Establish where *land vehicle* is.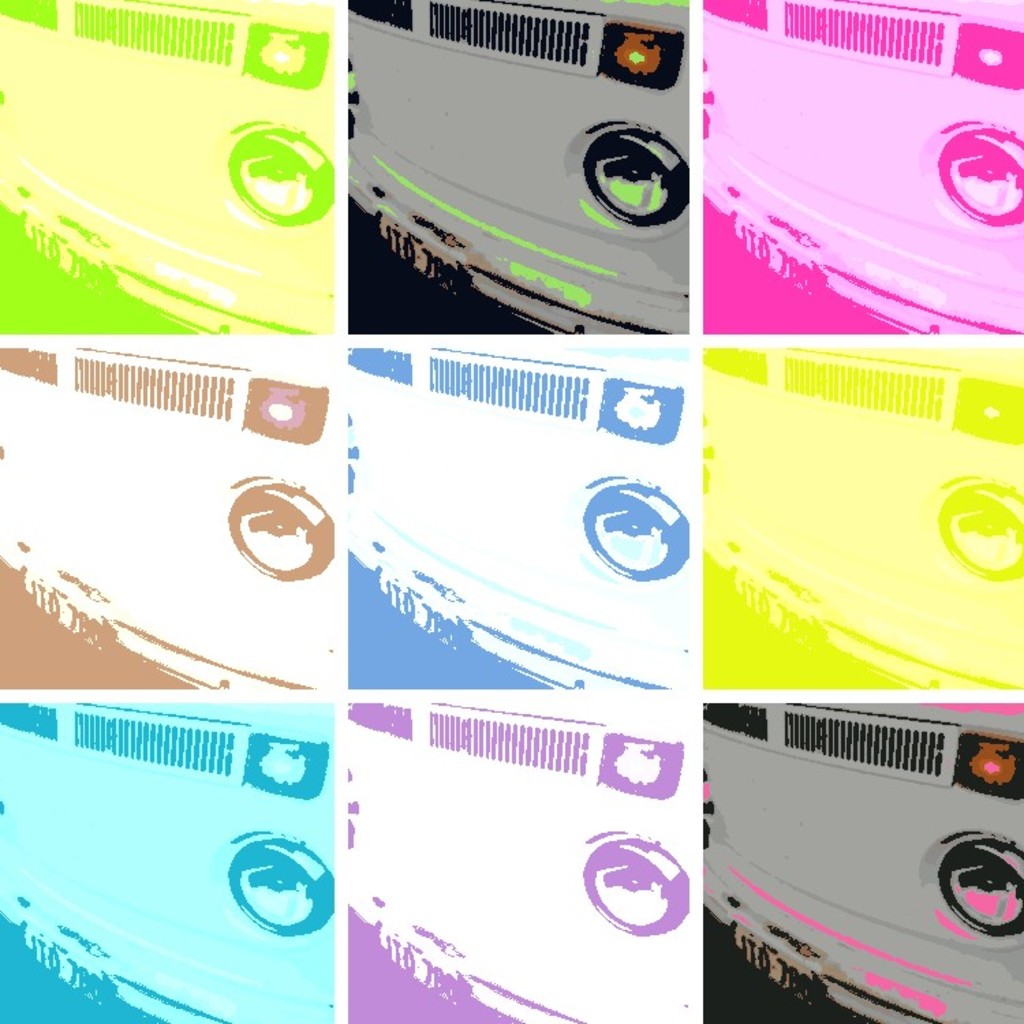
Established at region(345, 345, 689, 685).
